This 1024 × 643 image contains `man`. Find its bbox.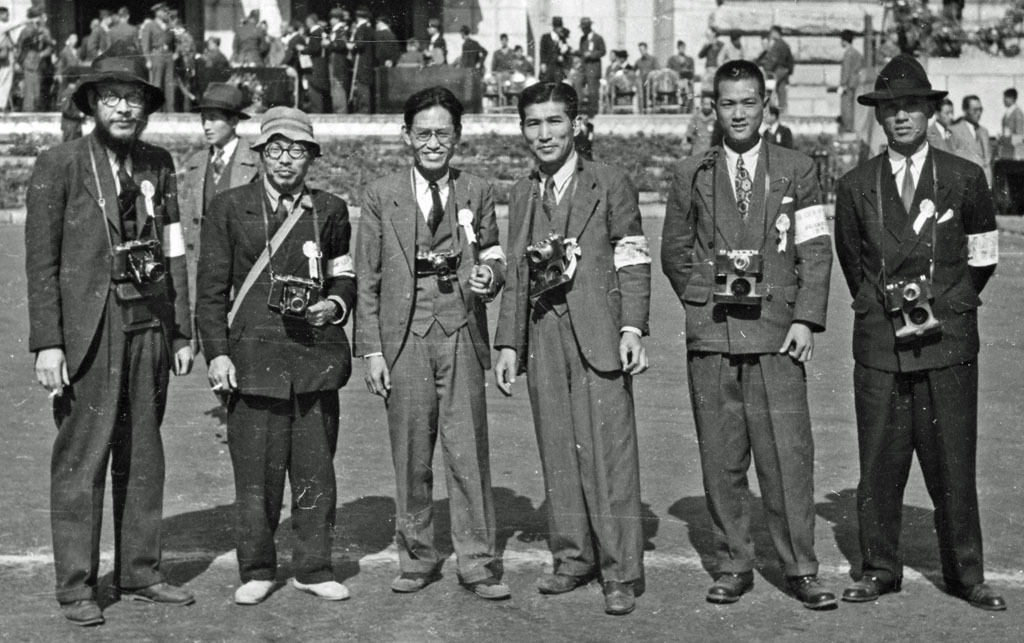
bbox=(175, 79, 269, 439).
